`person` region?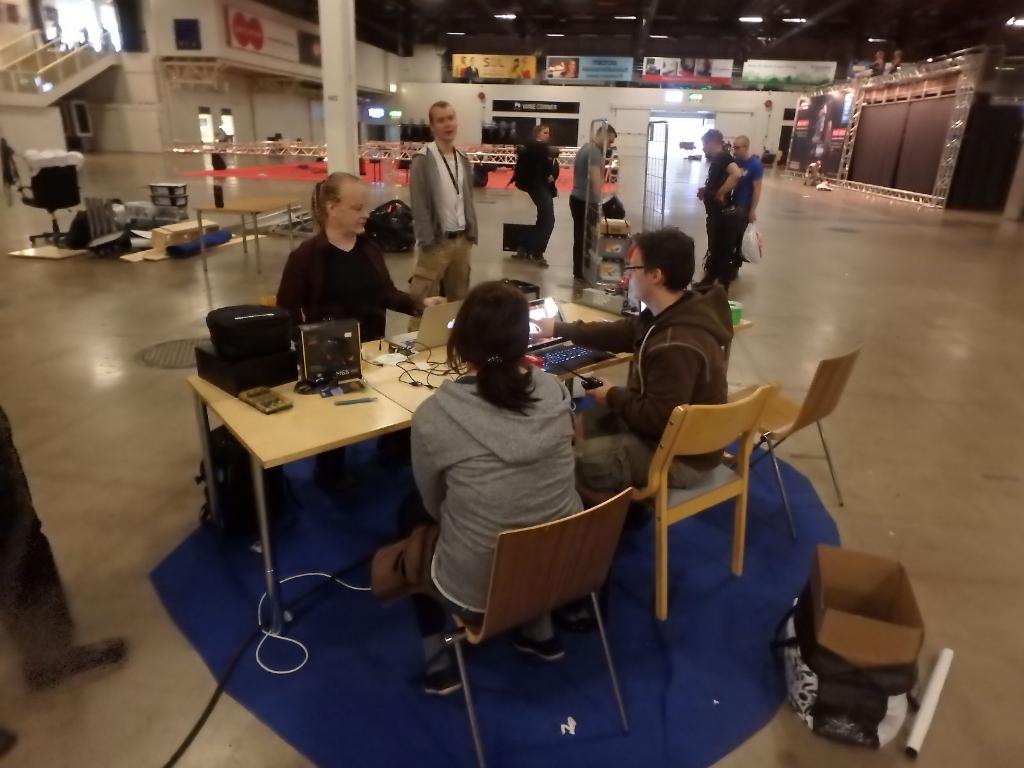
514/116/563/268
